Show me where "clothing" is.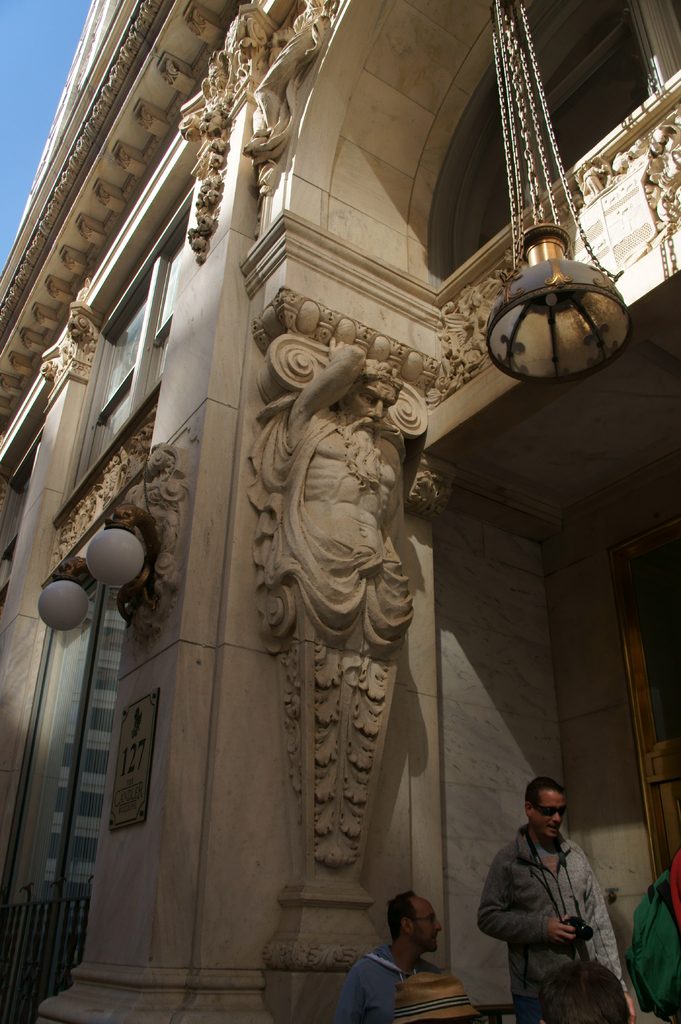
"clothing" is at region(326, 931, 428, 1020).
